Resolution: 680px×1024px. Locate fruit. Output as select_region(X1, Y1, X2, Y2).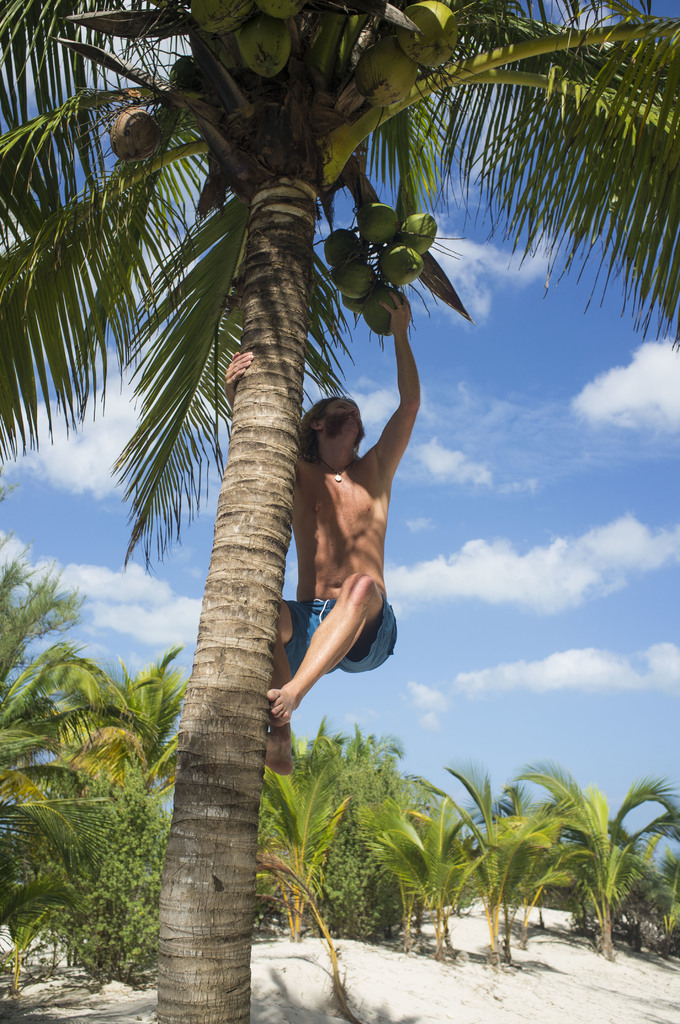
select_region(105, 104, 161, 161).
